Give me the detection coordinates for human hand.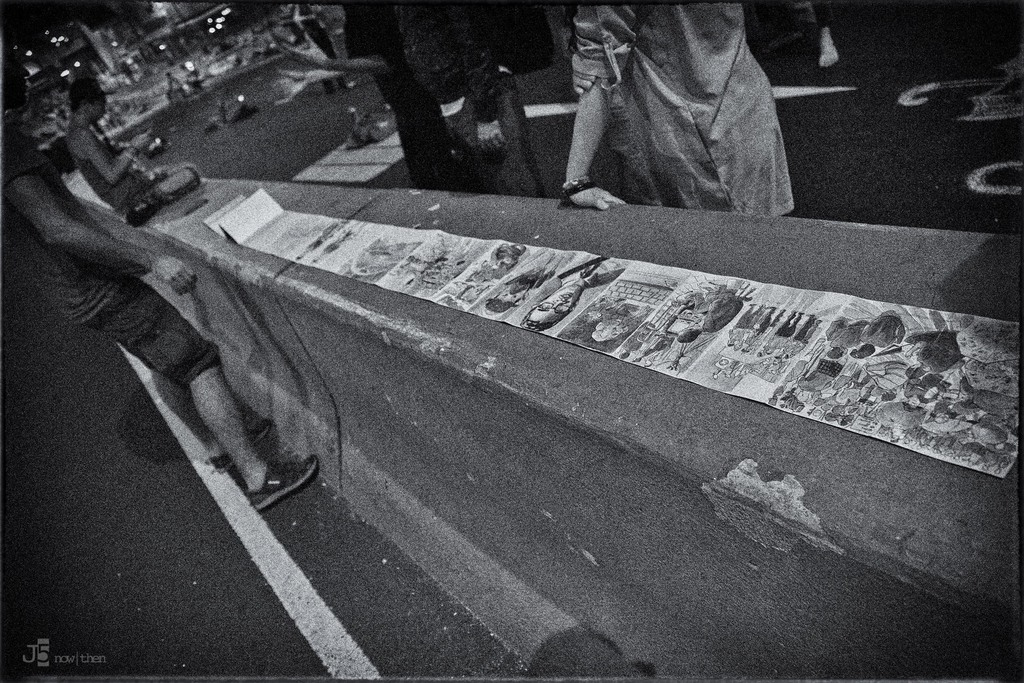
276,69,312,106.
